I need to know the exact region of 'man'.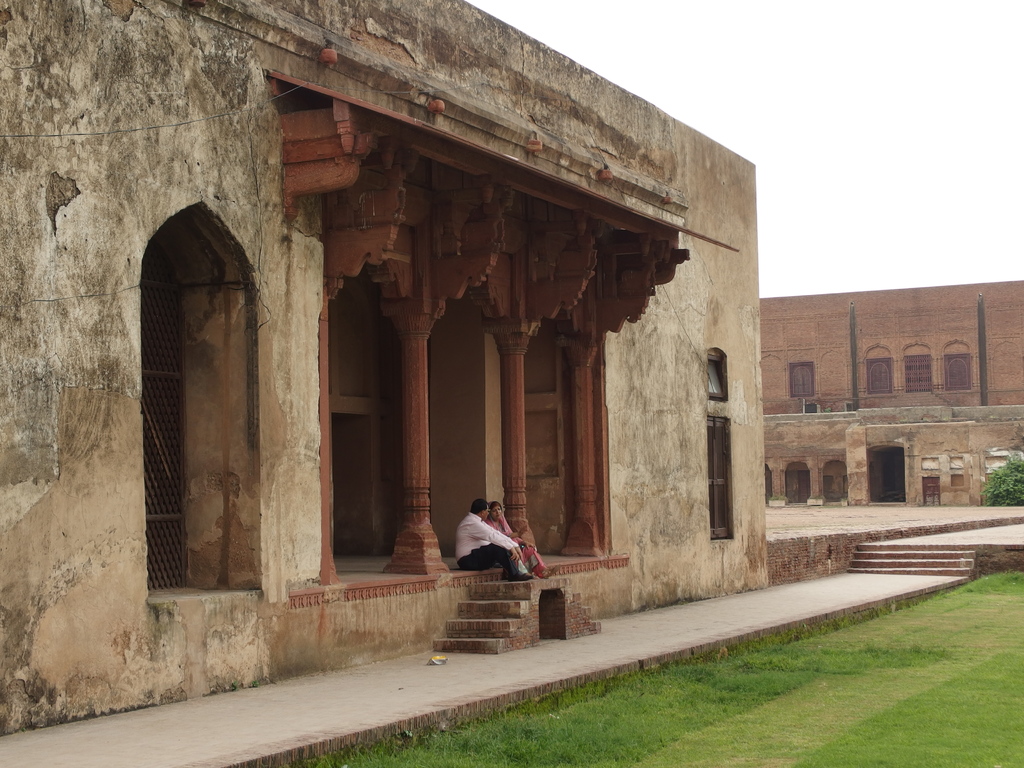
Region: [428, 508, 529, 586].
